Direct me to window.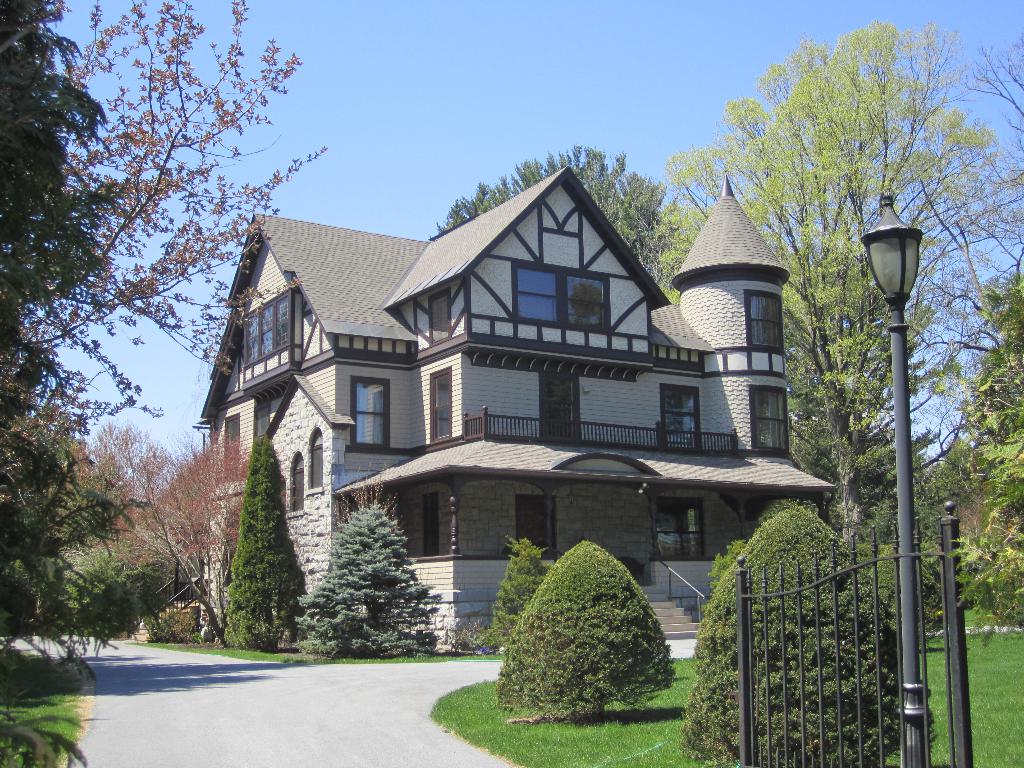
Direction: BBox(218, 415, 241, 468).
